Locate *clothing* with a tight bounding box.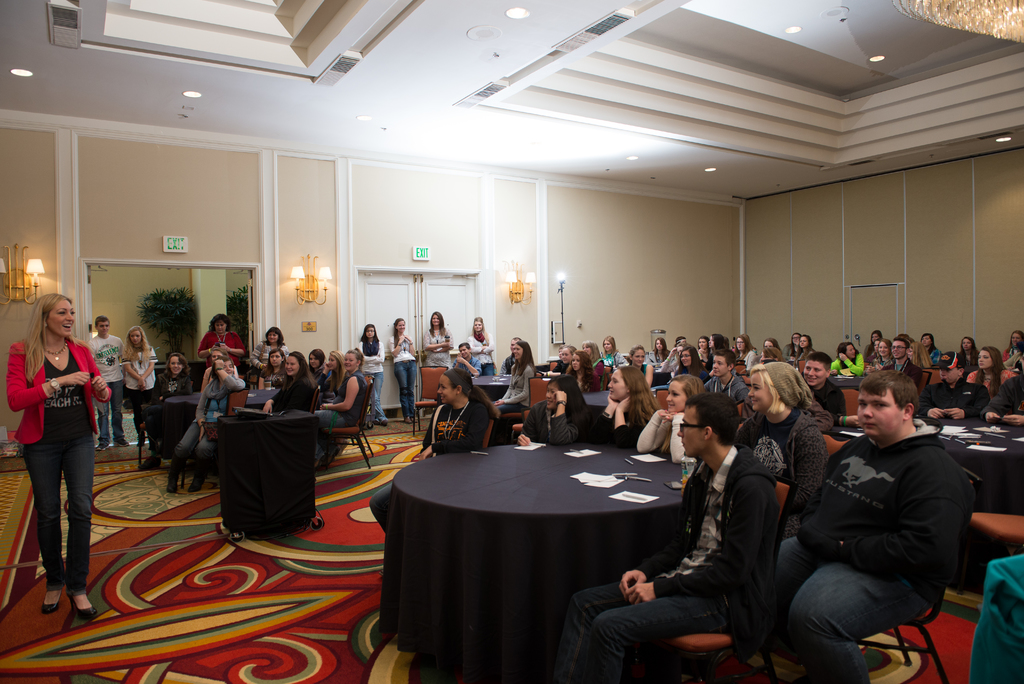
bbox=(35, 357, 101, 431).
